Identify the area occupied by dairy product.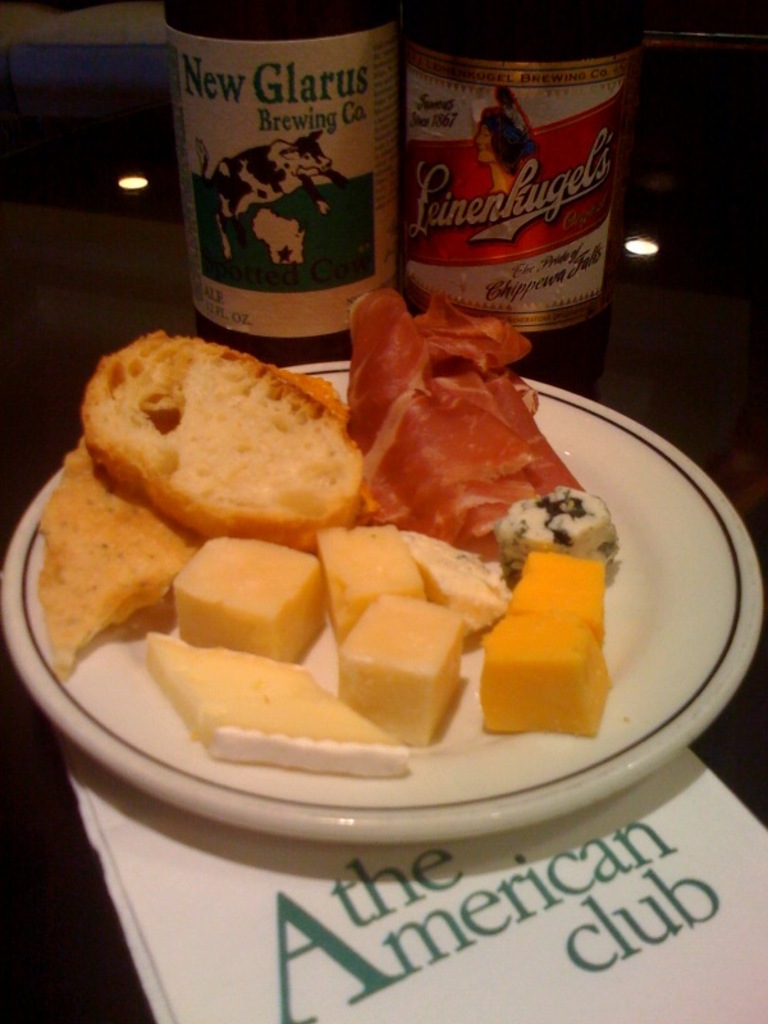
Area: detection(319, 529, 426, 634).
